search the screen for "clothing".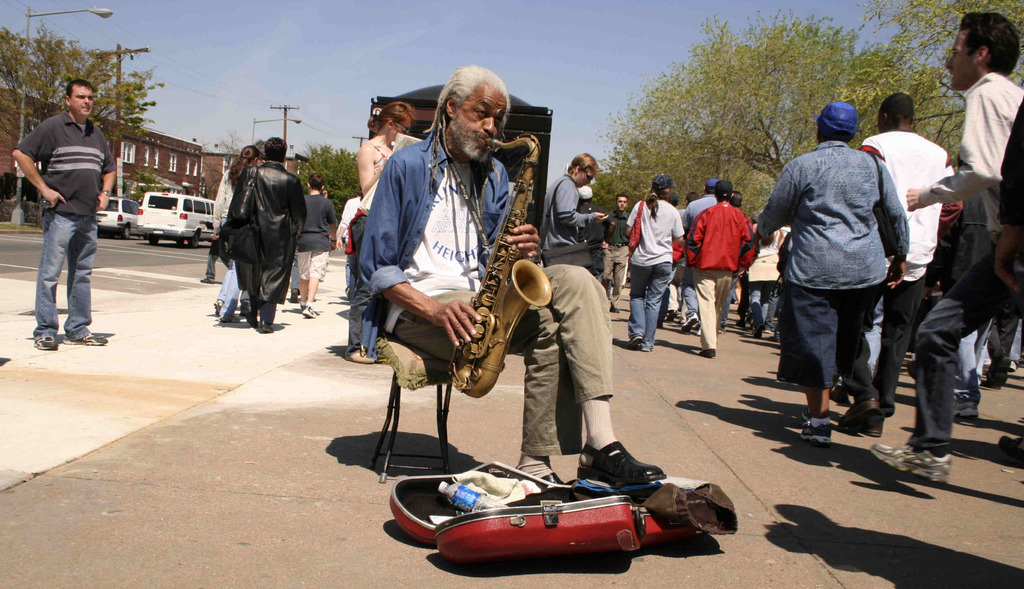
Found at BBox(227, 163, 314, 324).
